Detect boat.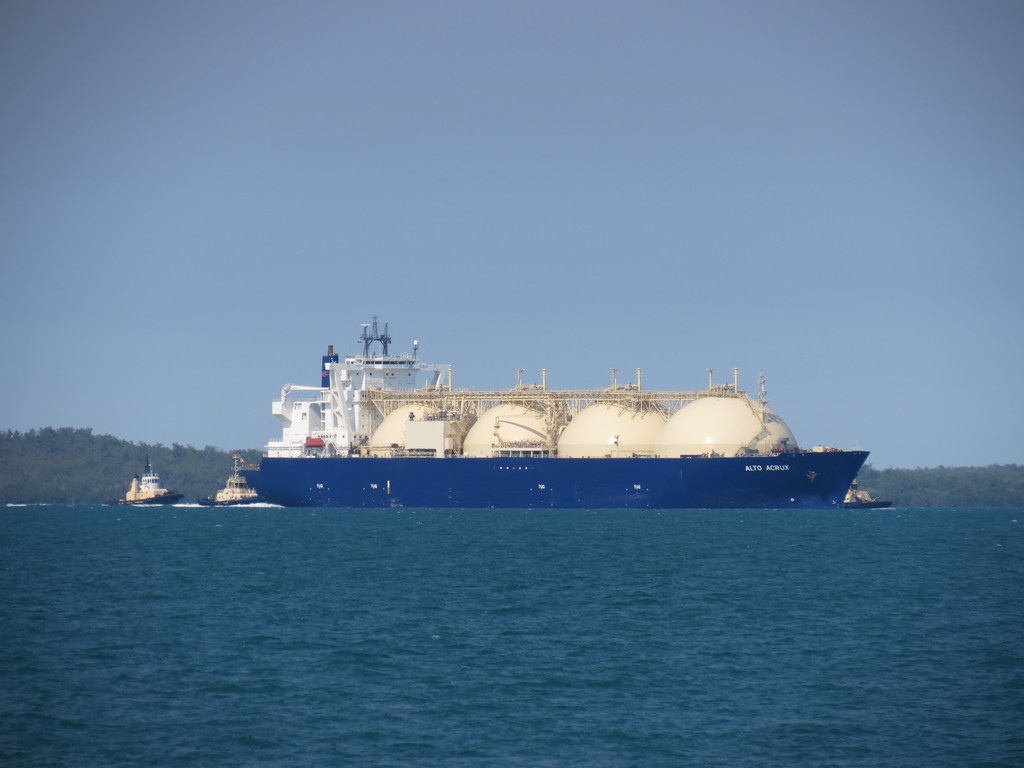
Detected at pyautogui.locateOnScreen(840, 471, 893, 514).
